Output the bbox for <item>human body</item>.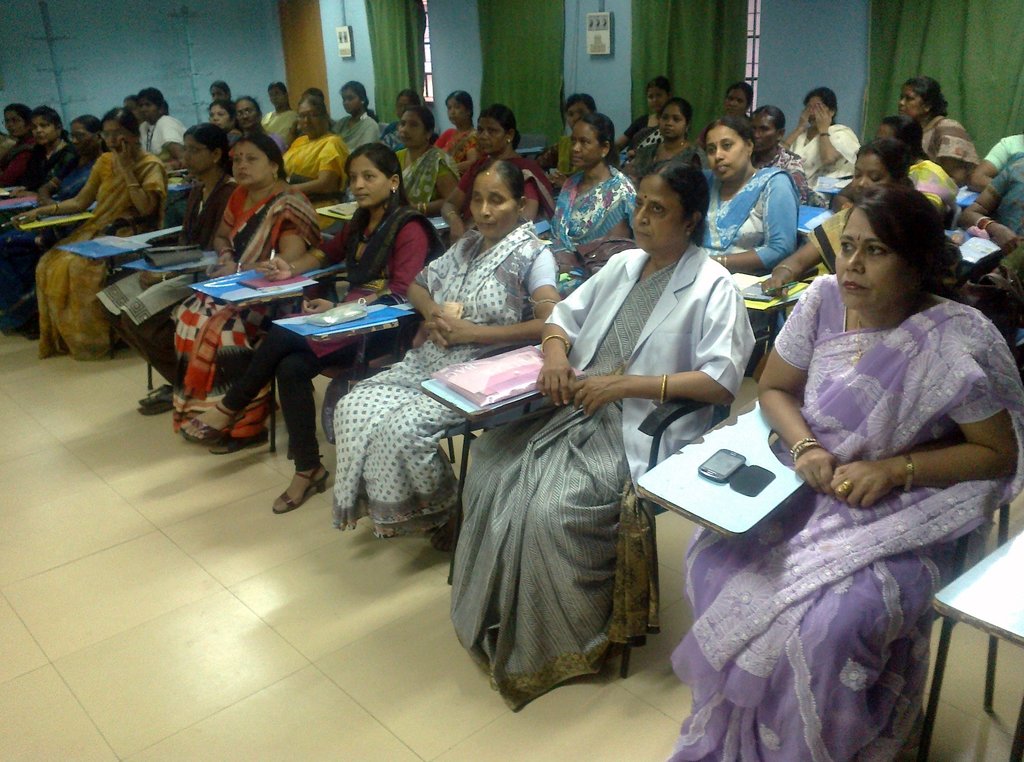
detection(788, 83, 855, 196).
